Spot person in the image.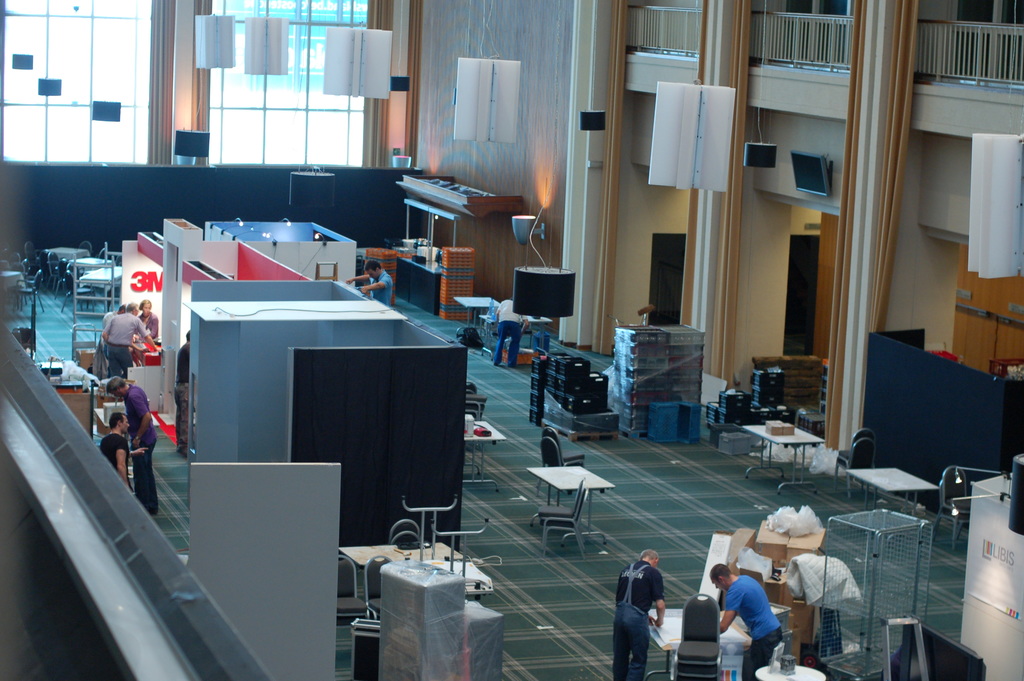
person found at locate(96, 408, 148, 495).
